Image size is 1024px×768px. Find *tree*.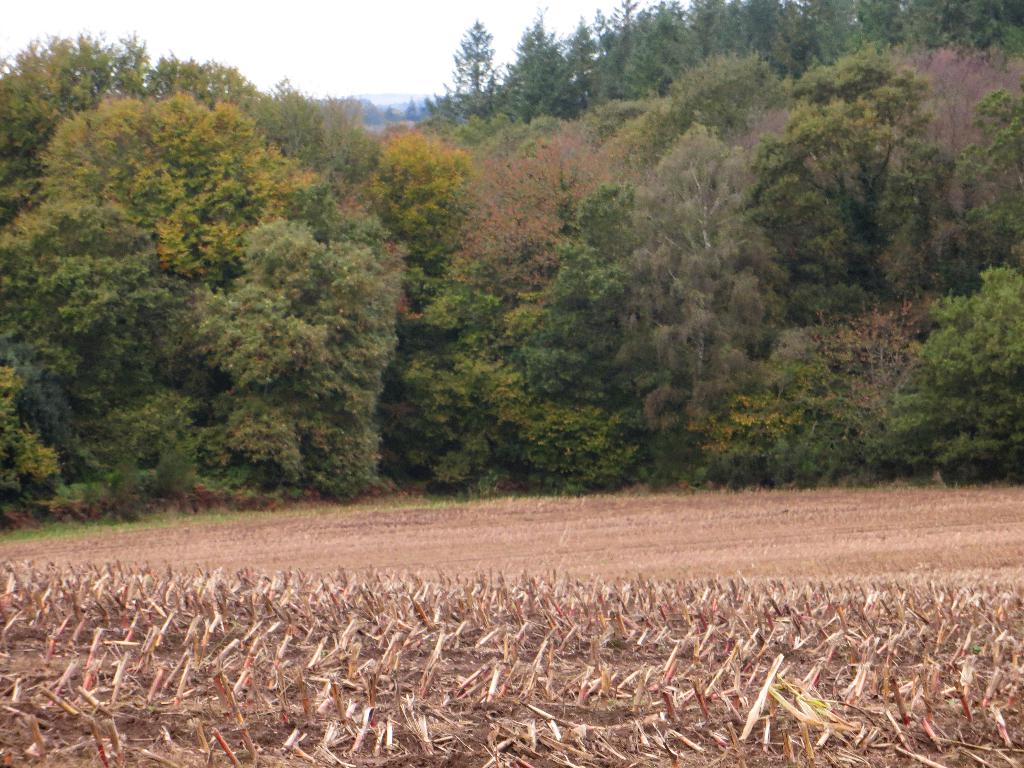
left=611, top=111, right=789, bottom=437.
